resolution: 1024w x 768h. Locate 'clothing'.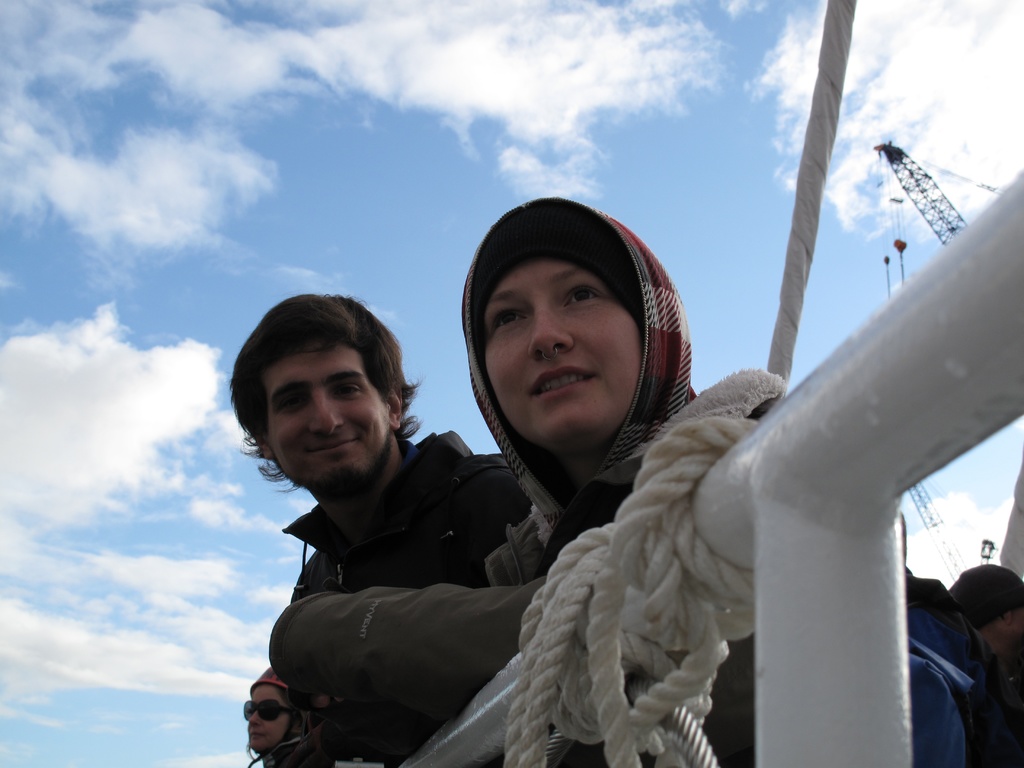
region(906, 566, 1023, 767).
